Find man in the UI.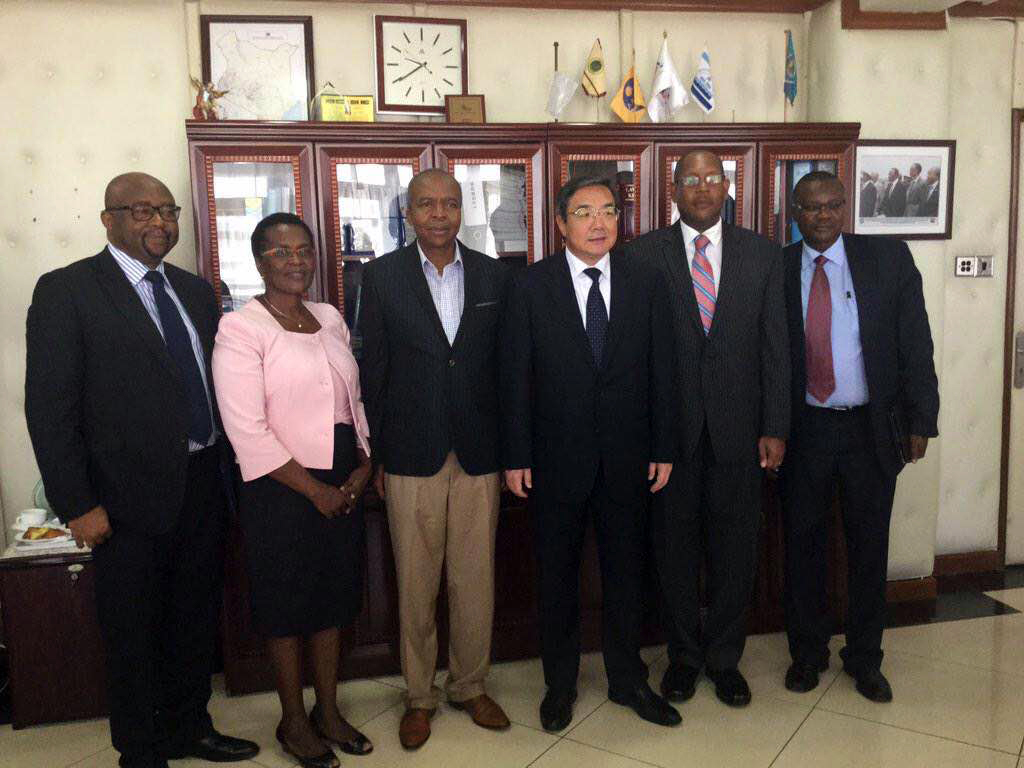
UI element at <box>784,167,941,708</box>.
